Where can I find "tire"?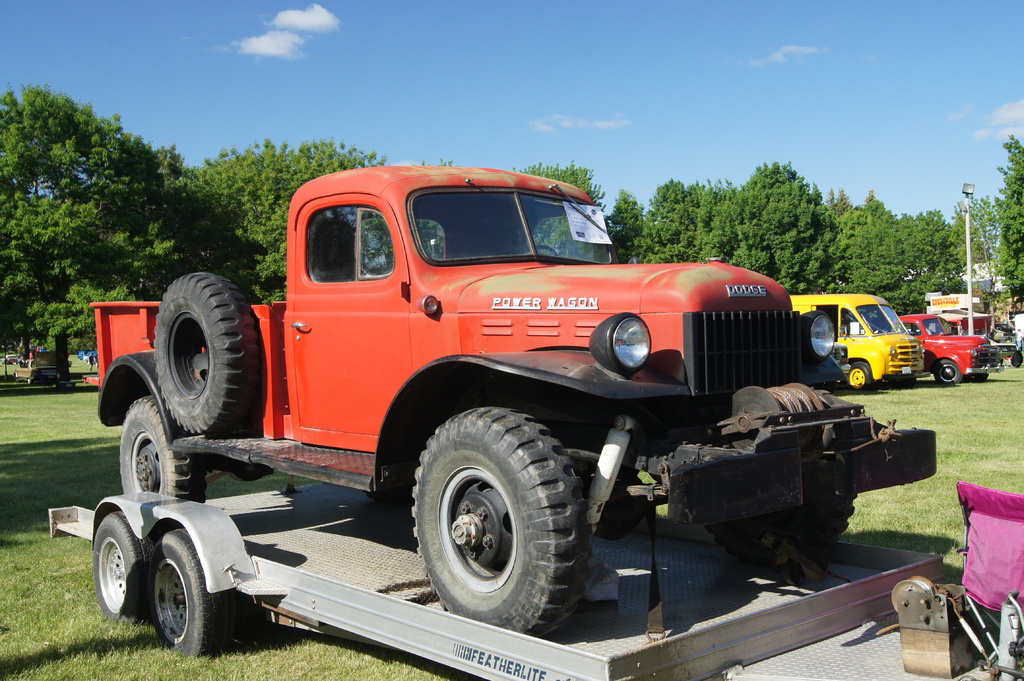
You can find it at (left=134, top=278, right=255, bottom=456).
